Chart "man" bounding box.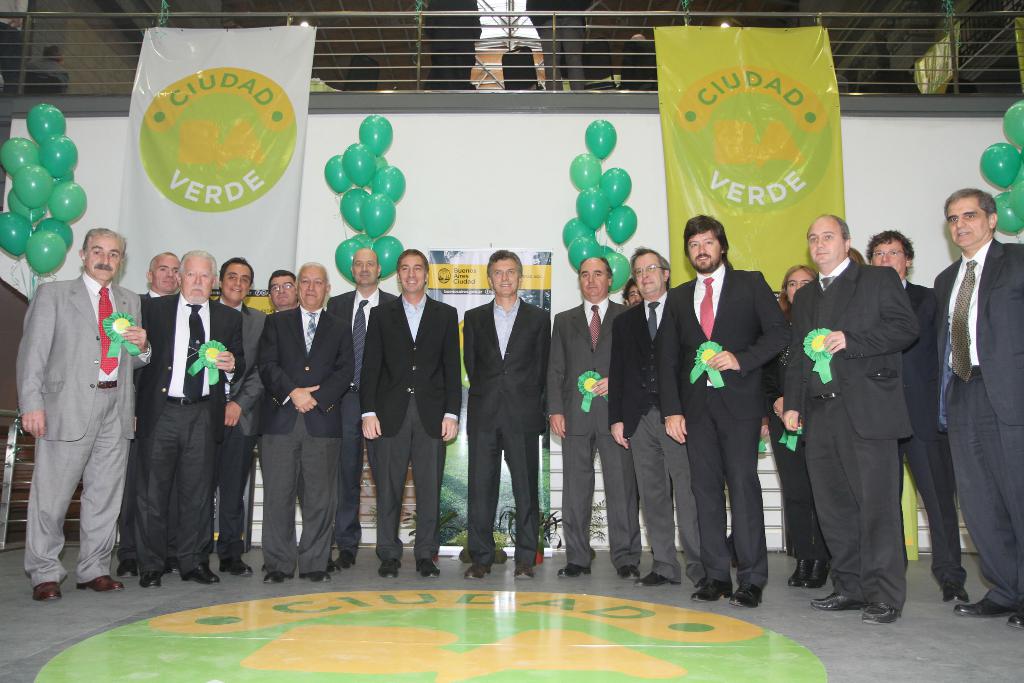
Charted: (left=782, top=215, right=920, bottom=622).
